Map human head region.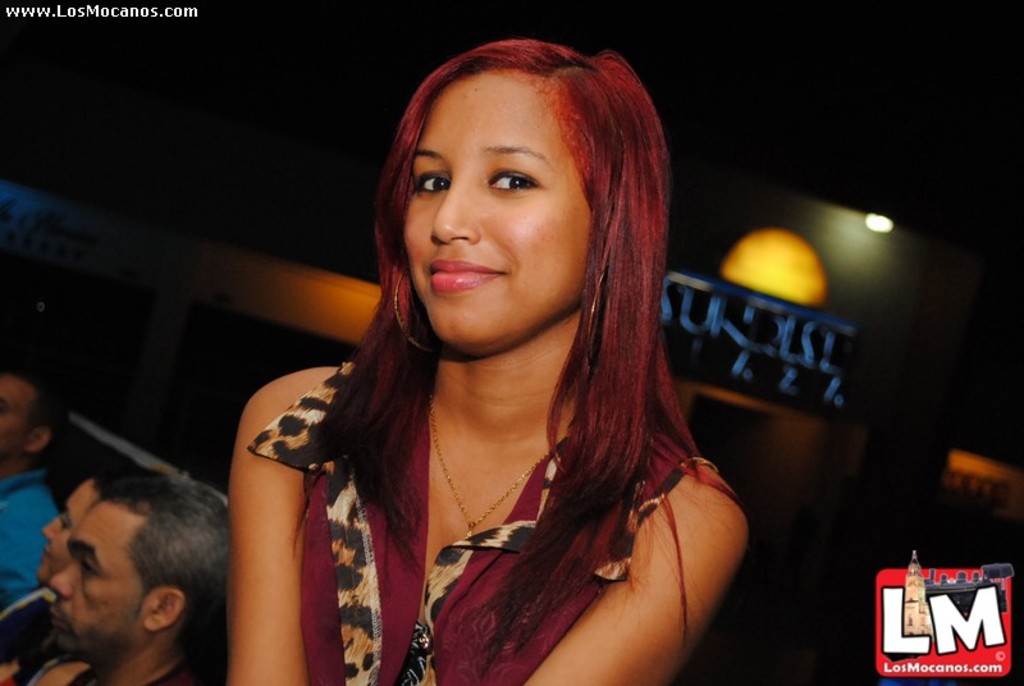
Mapped to Rect(371, 23, 654, 356).
